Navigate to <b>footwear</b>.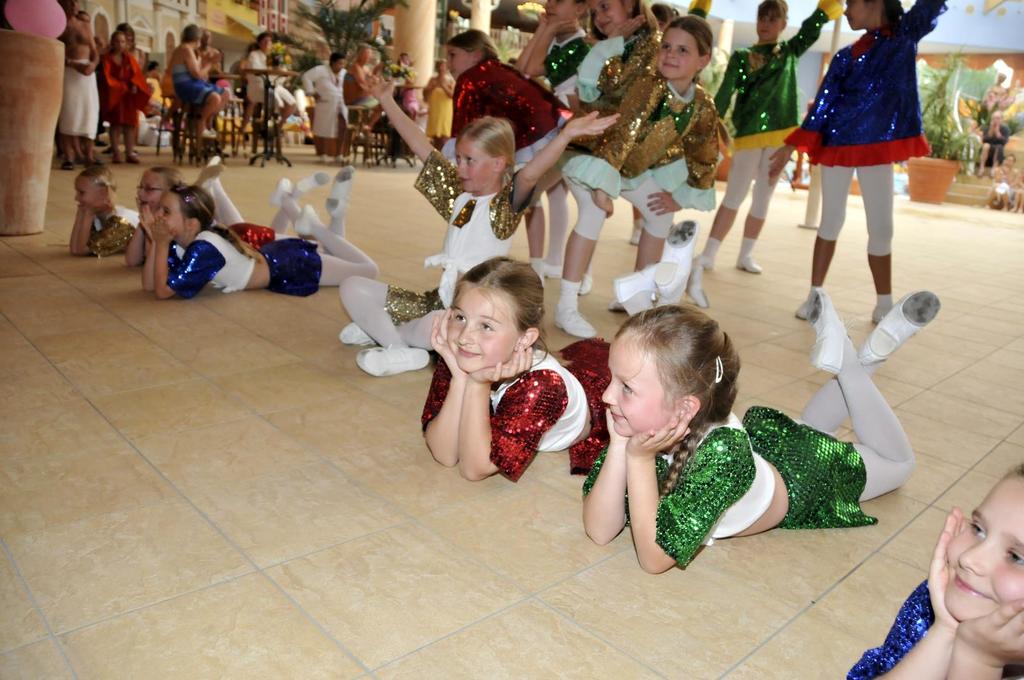
Navigation target: BBox(655, 219, 697, 300).
